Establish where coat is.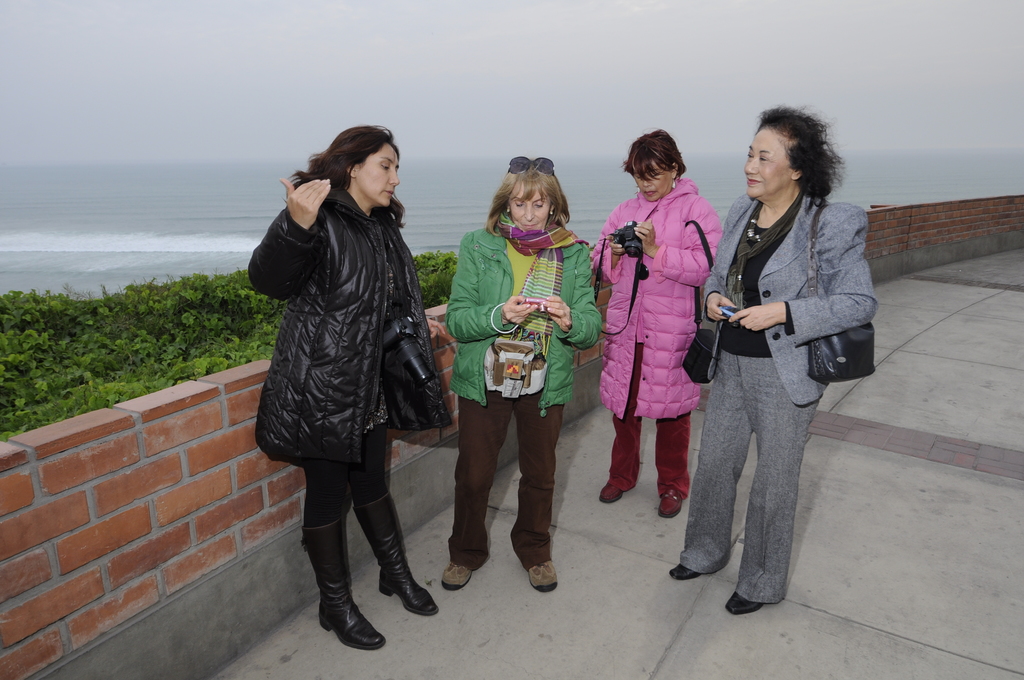
Established at bbox=[256, 136, 438, 505].
